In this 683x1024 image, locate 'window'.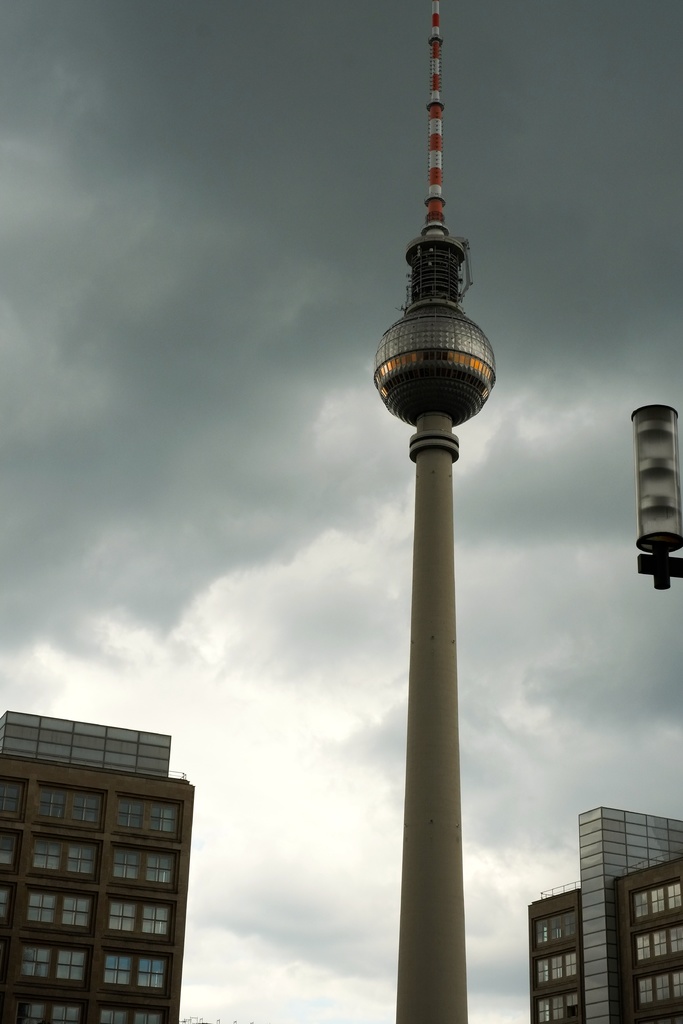
Bounding box: pyautogui.locateOnScreen(48, 1000, 87, 1023).
